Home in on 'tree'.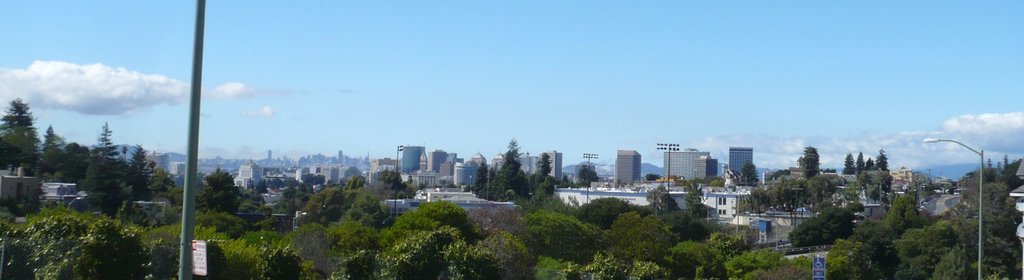
Homed in at select_region(31, 124, 64, 186).
